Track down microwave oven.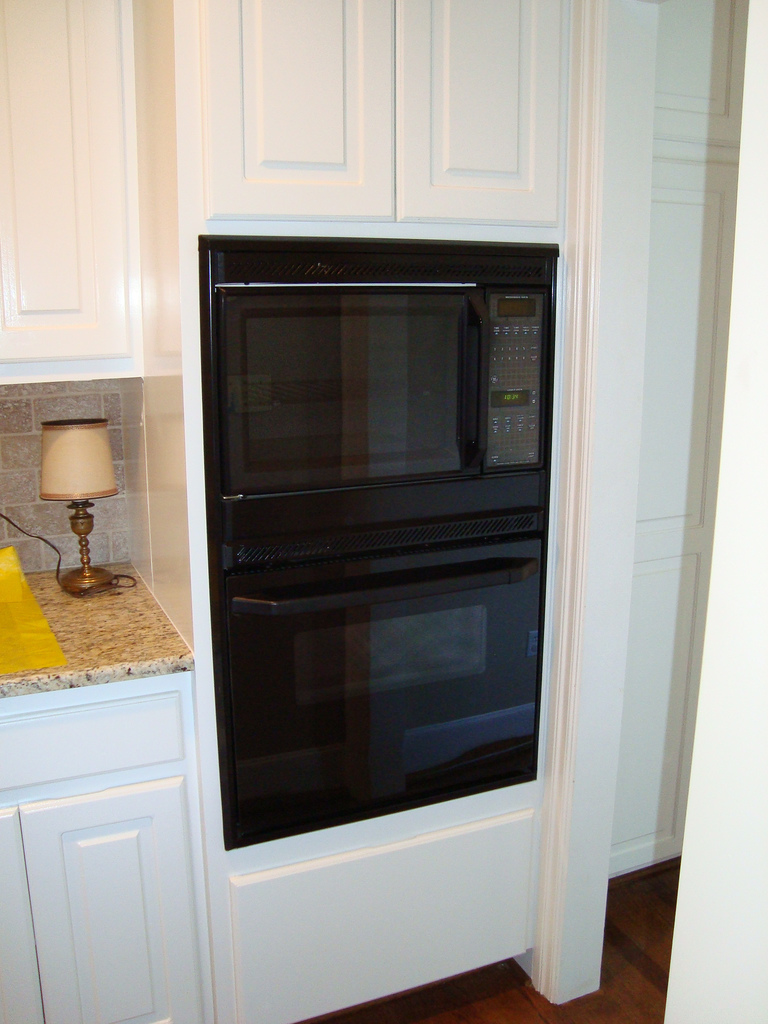
Tracked to (159,243,581,870).
